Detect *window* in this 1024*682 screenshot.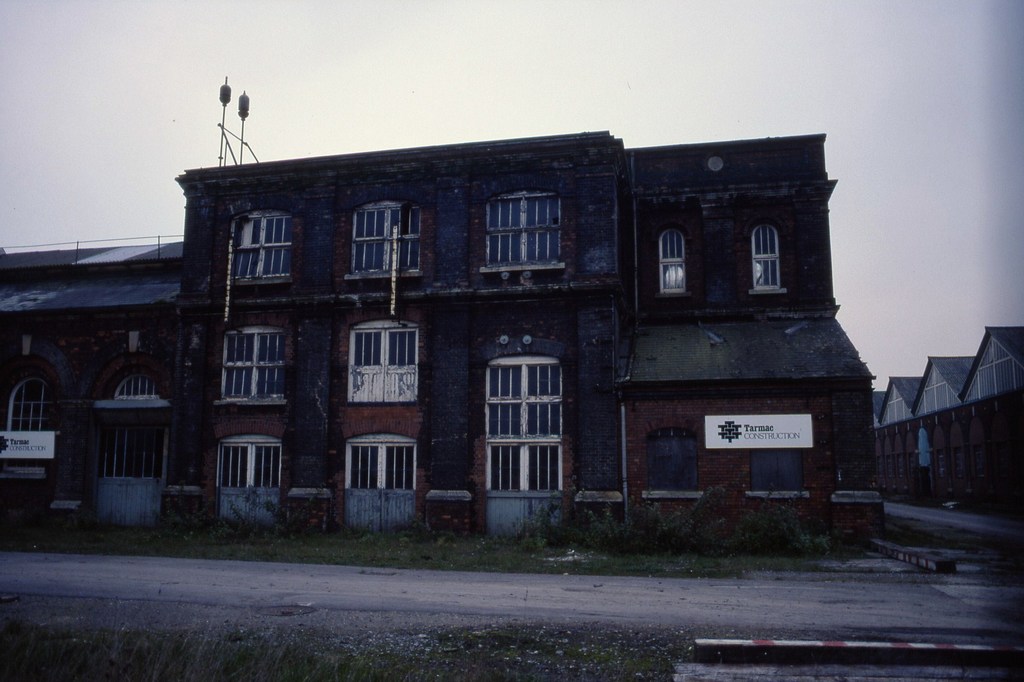
Detection: <region>4, 375, 58, 432</region>.
